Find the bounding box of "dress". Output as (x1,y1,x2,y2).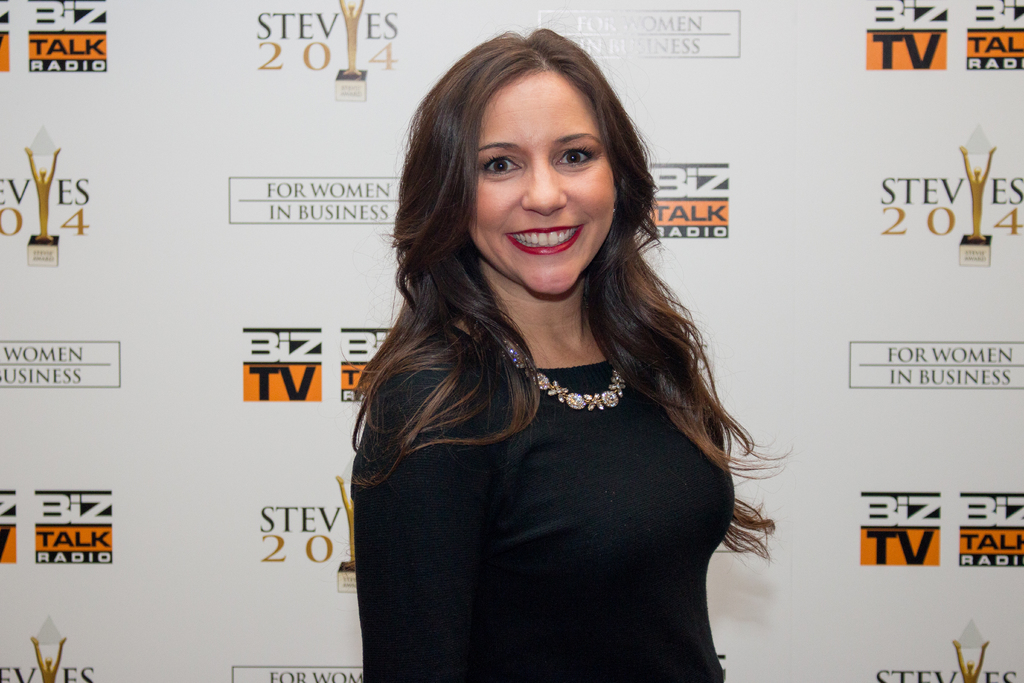
(355,320,736,681).
